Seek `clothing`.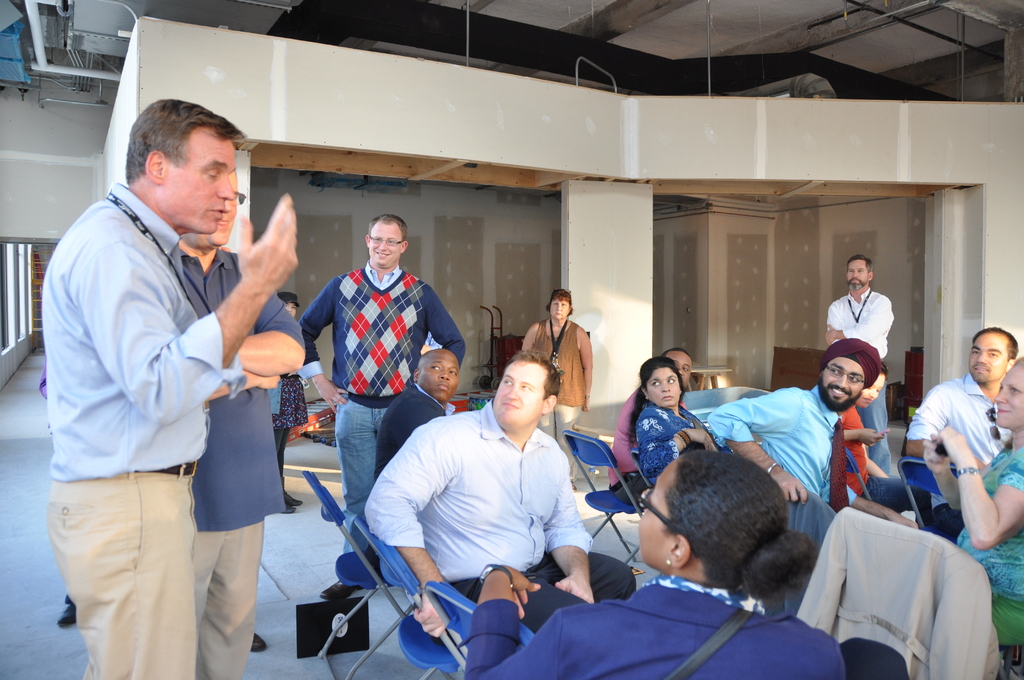
173 244 307 679.
